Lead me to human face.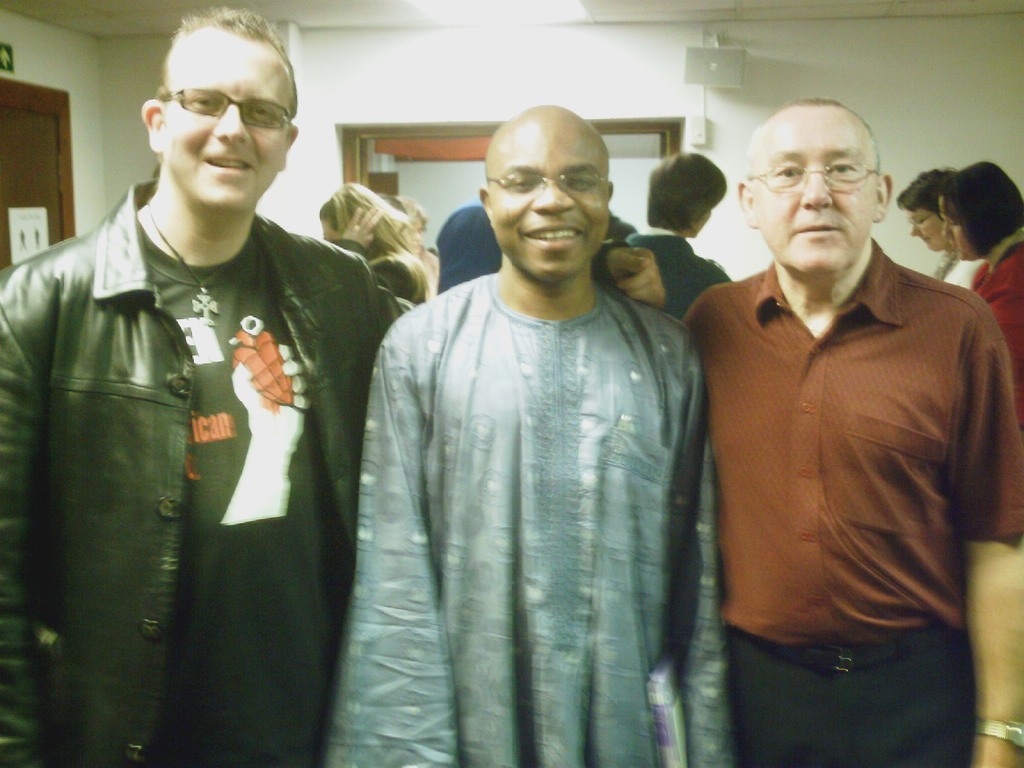
Lead to detection(694, 209, 714, 236).
